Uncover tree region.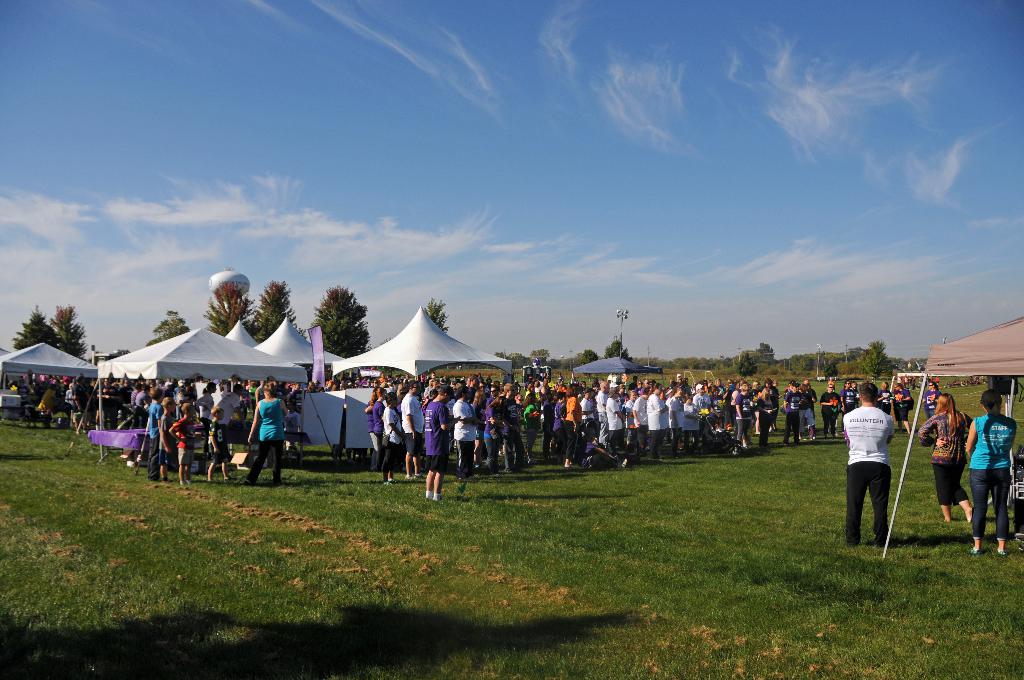
Uncovered: 618/347/635/362.
